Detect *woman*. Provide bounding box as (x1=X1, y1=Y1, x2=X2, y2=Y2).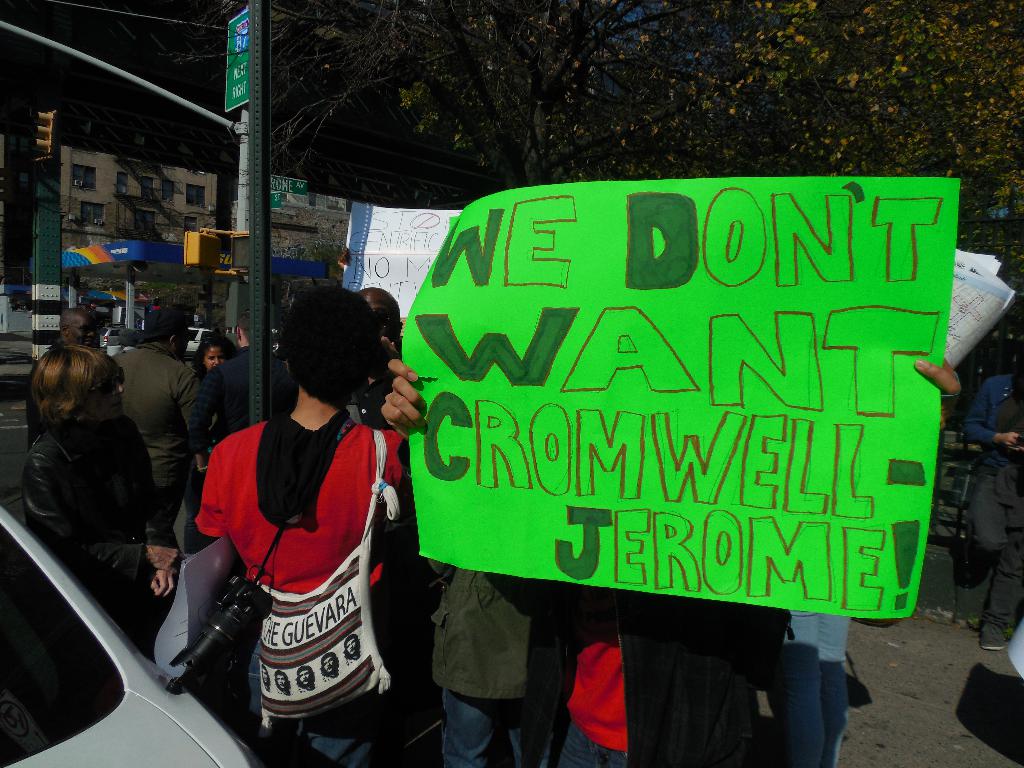
(x1=188, y1=292, x2=409, y2=765).
